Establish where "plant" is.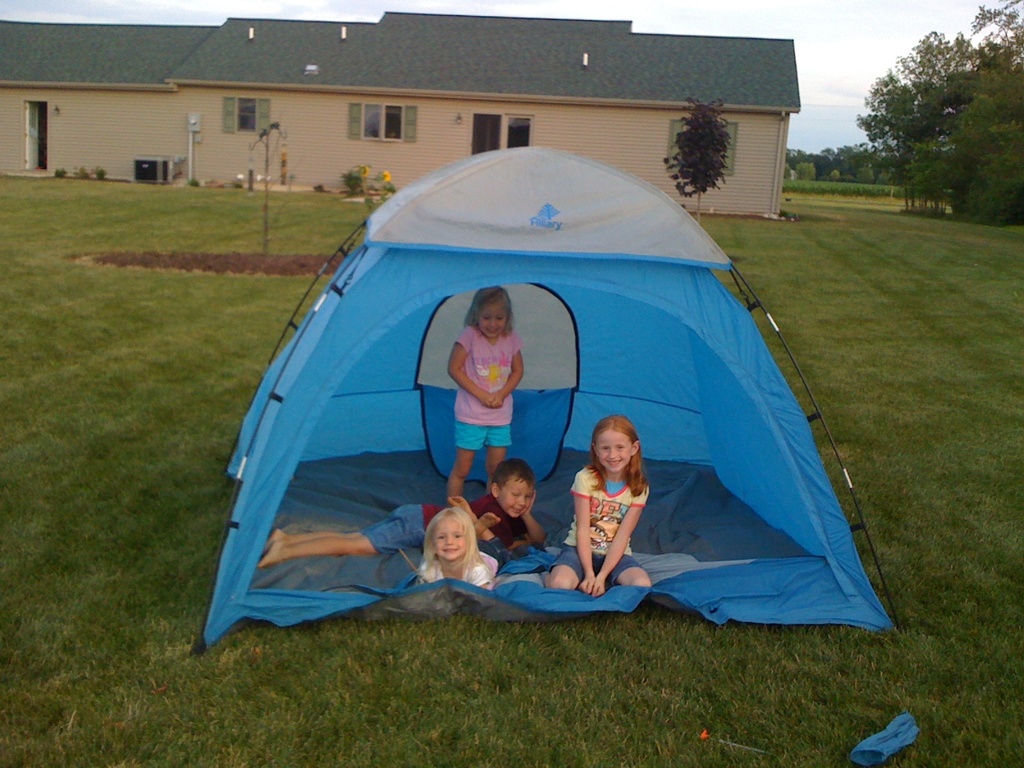
Established at [x1=313, y1=181, x2=325, y2=193].
